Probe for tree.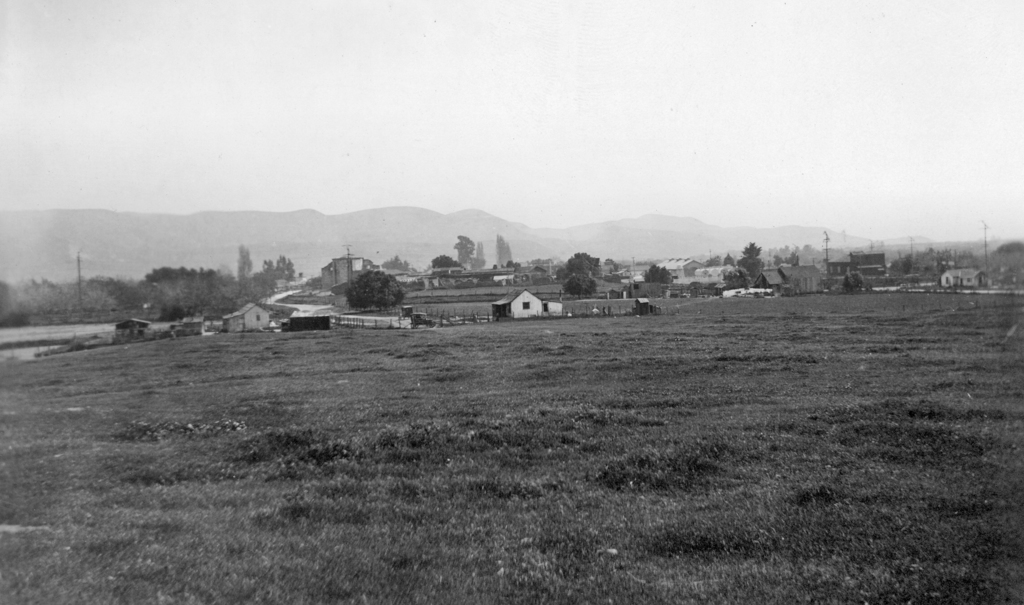
Probe result: [554,249,602,279].
